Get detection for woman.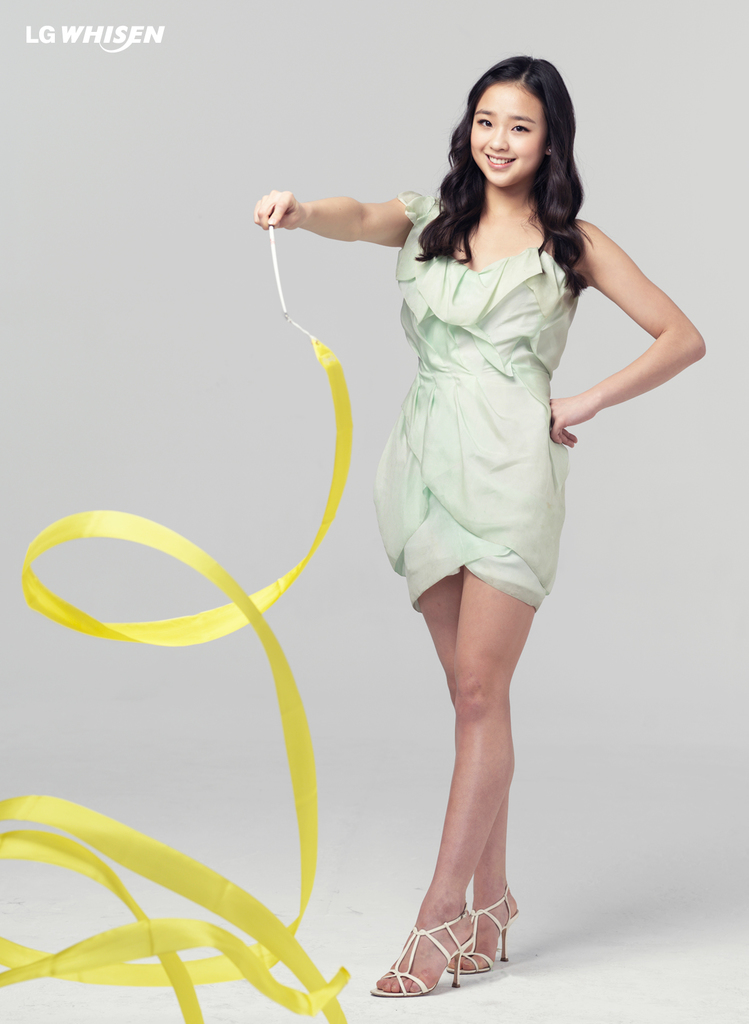
Detection: Rect(306, 93, 652, 921).
